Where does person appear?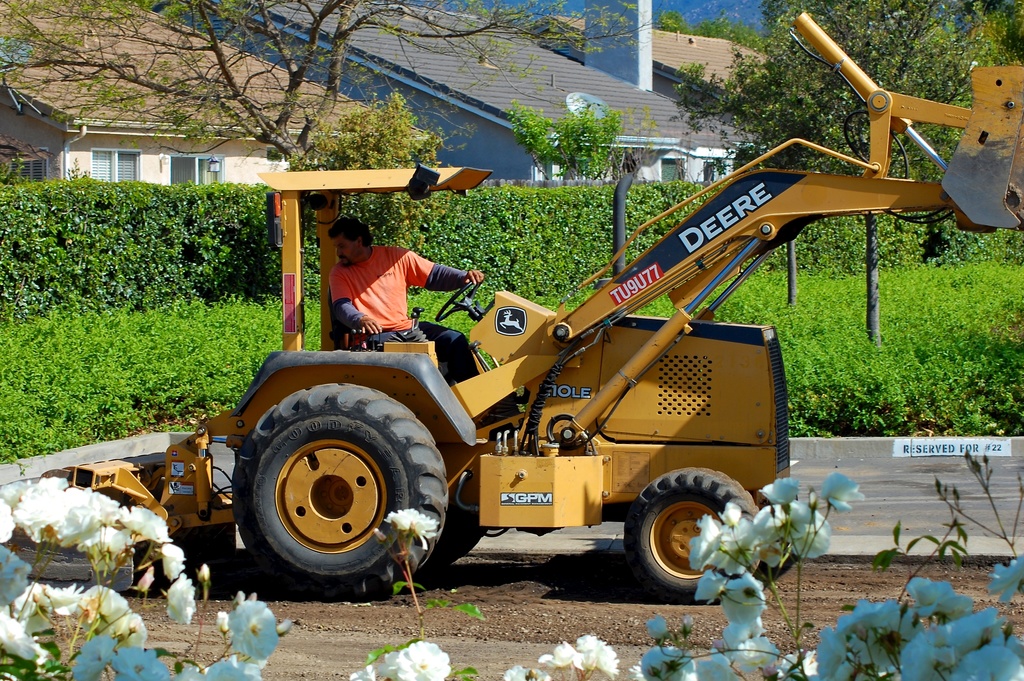
Appears at (328,215,486,381).
